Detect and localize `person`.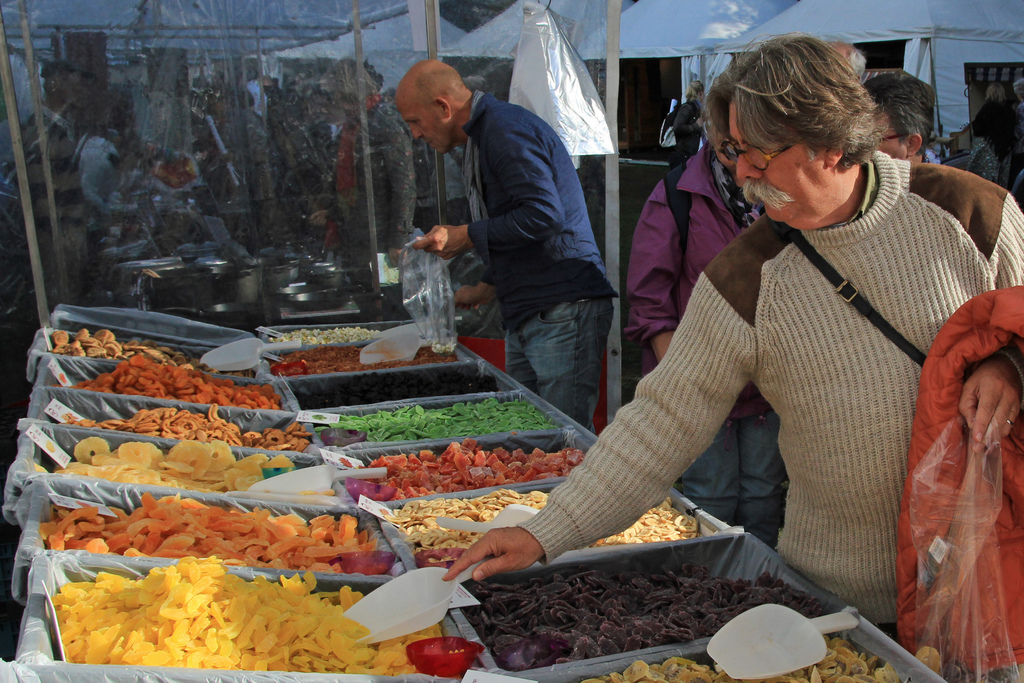
Localized at select_region(861, 71, 943, 163).
